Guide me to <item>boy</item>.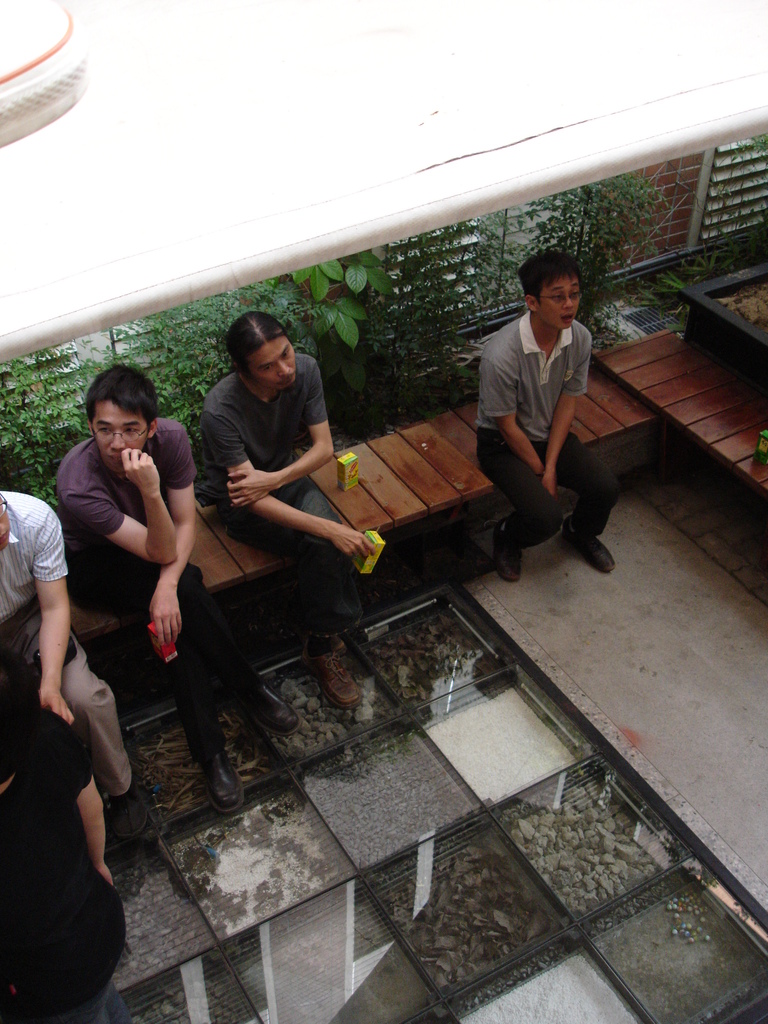
Guidance: 449:214:626:592.
